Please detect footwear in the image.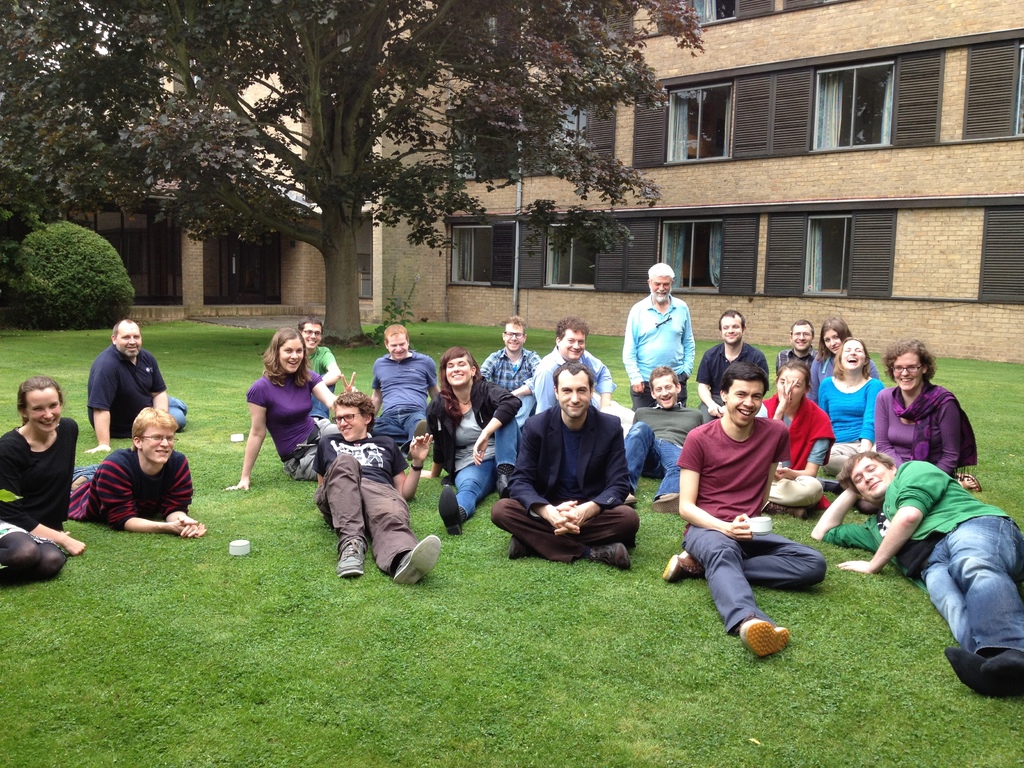
BBox(662, 548, 702, 581).
